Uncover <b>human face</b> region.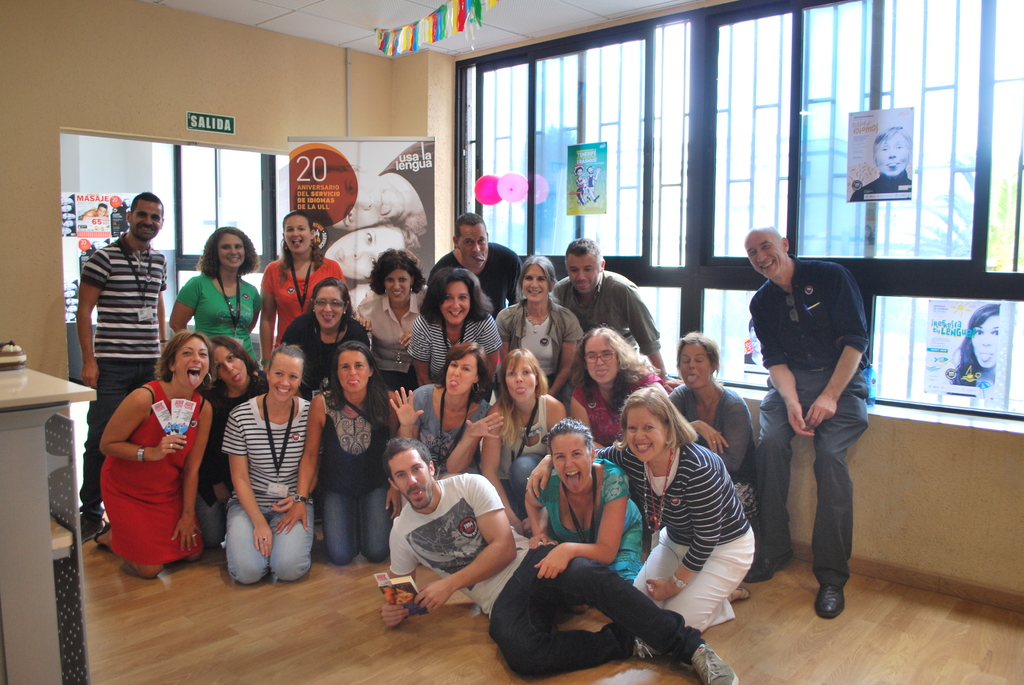
Uncovered: {"x1": 390, "y1": 452, "x2": 431, "y2": 507}.
